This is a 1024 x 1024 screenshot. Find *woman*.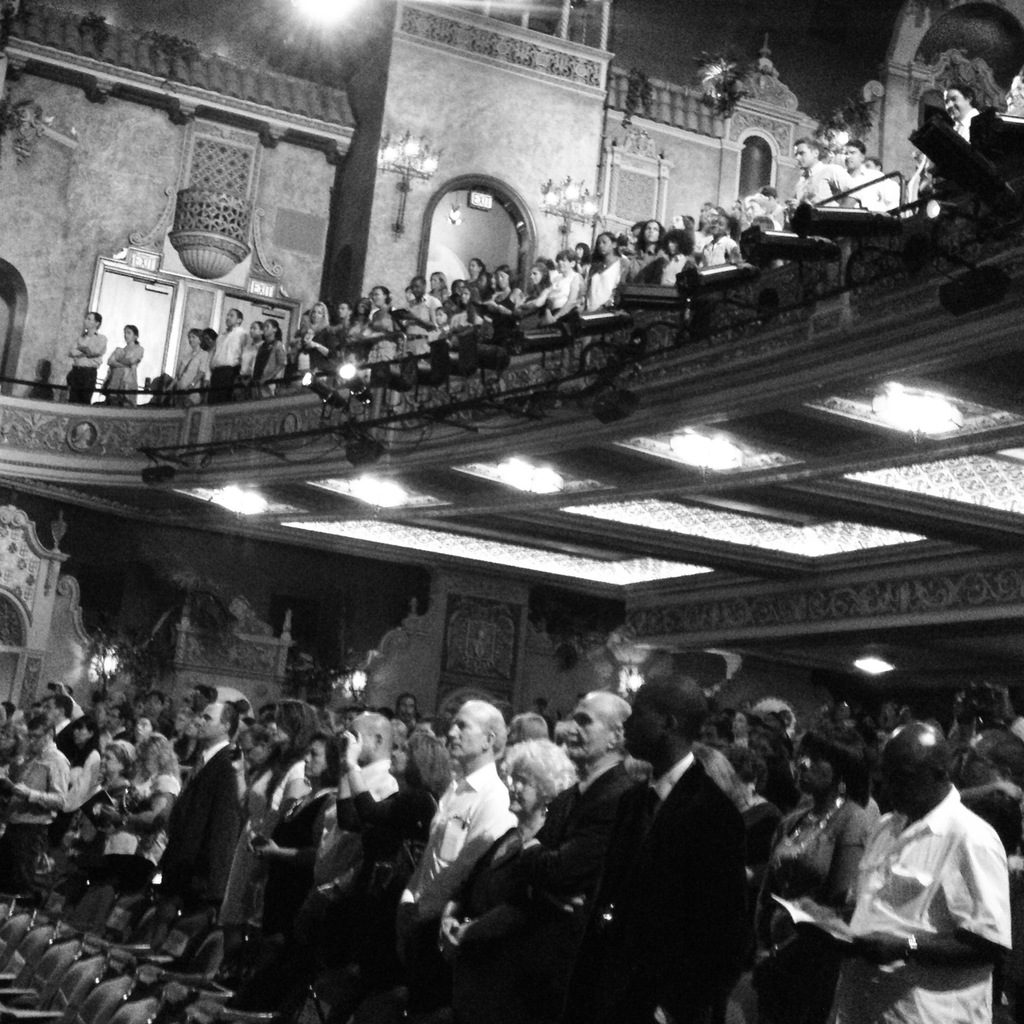
Bounding box: 430,737,573,976.
